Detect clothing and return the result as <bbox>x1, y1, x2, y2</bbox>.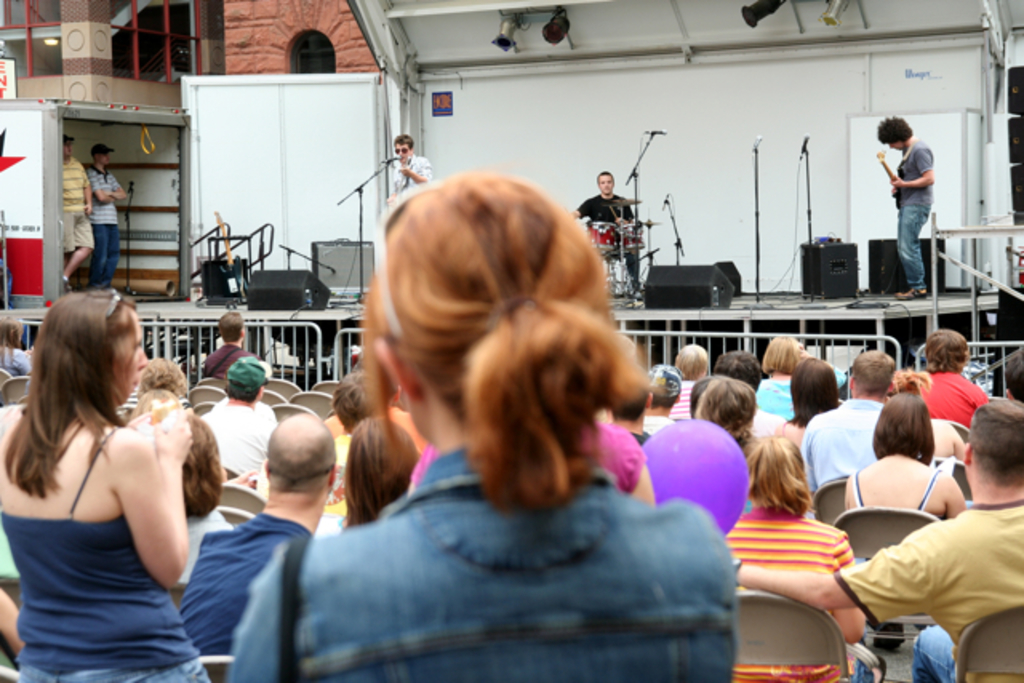
<bbox>0, 344, 30, 376</bbox>.
